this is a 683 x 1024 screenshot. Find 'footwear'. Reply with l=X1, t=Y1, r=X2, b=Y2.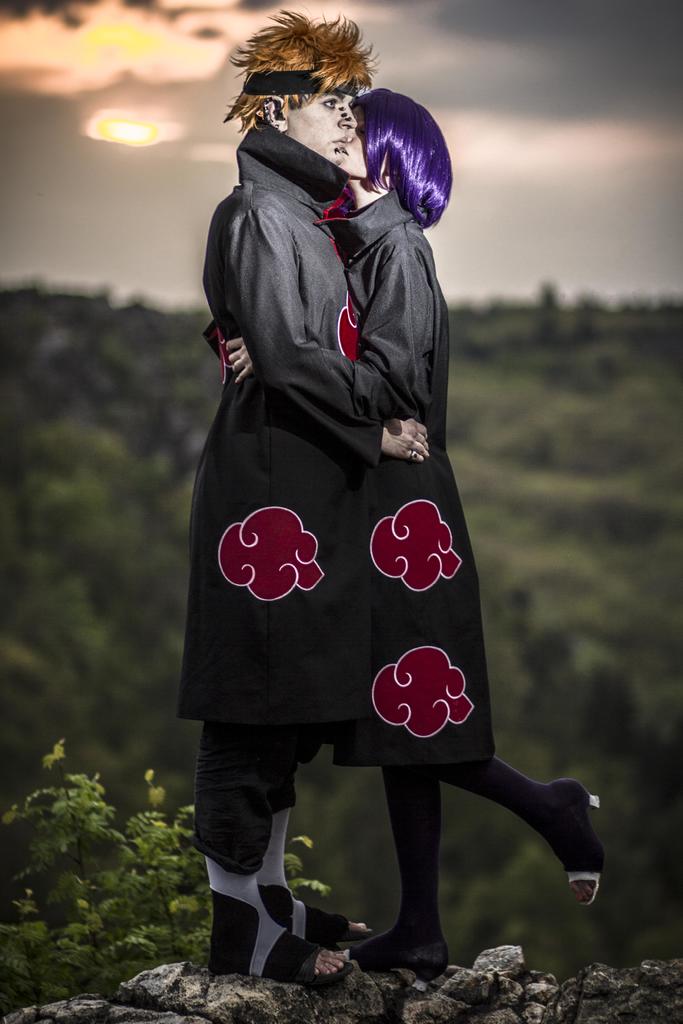
l=258, t=872, r=370, b=953.
